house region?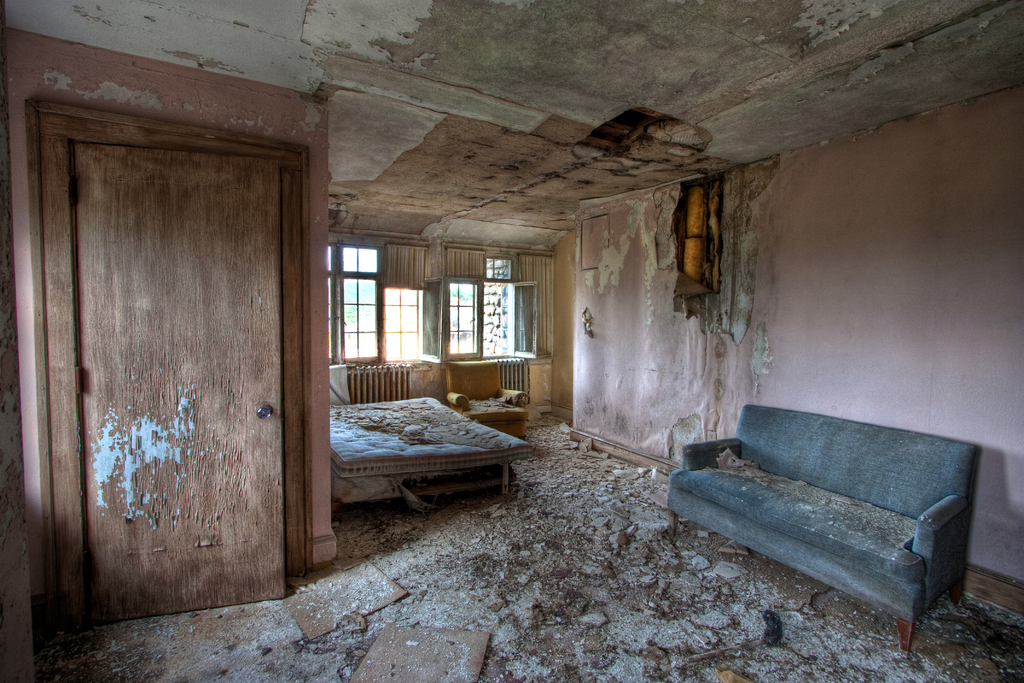
bbox=(1, 0, 1023, 682)
